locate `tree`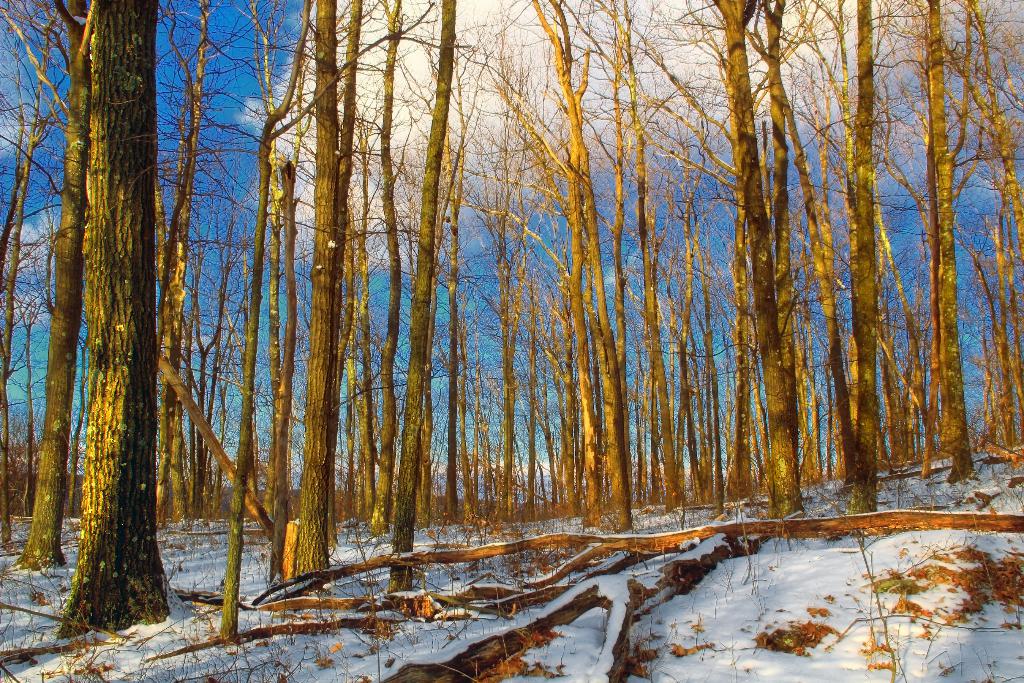
(x1=60, y1=0, x2=171, y2=641)
